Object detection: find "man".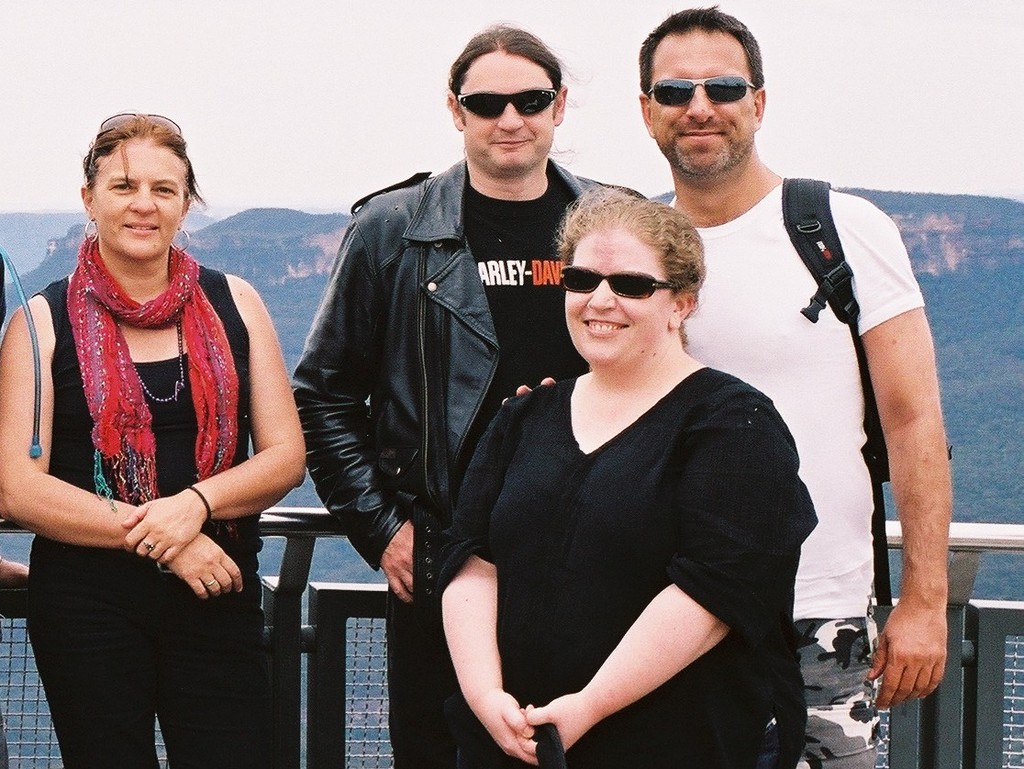
304:44:599:718.
